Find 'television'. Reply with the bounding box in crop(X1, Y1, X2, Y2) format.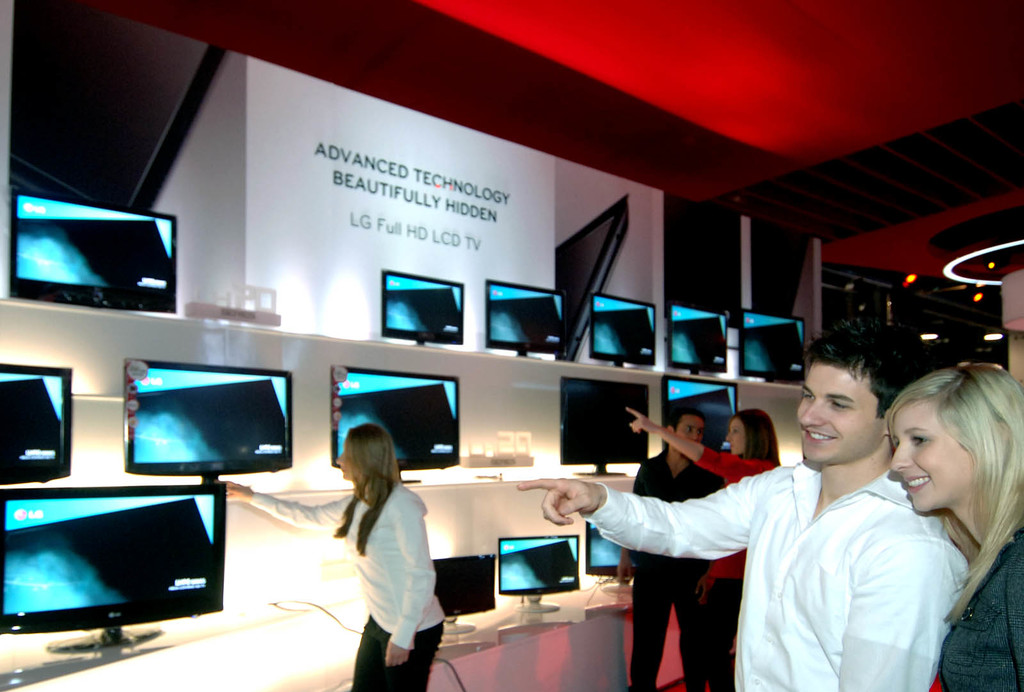
crop(0, 363, 71, 484).
